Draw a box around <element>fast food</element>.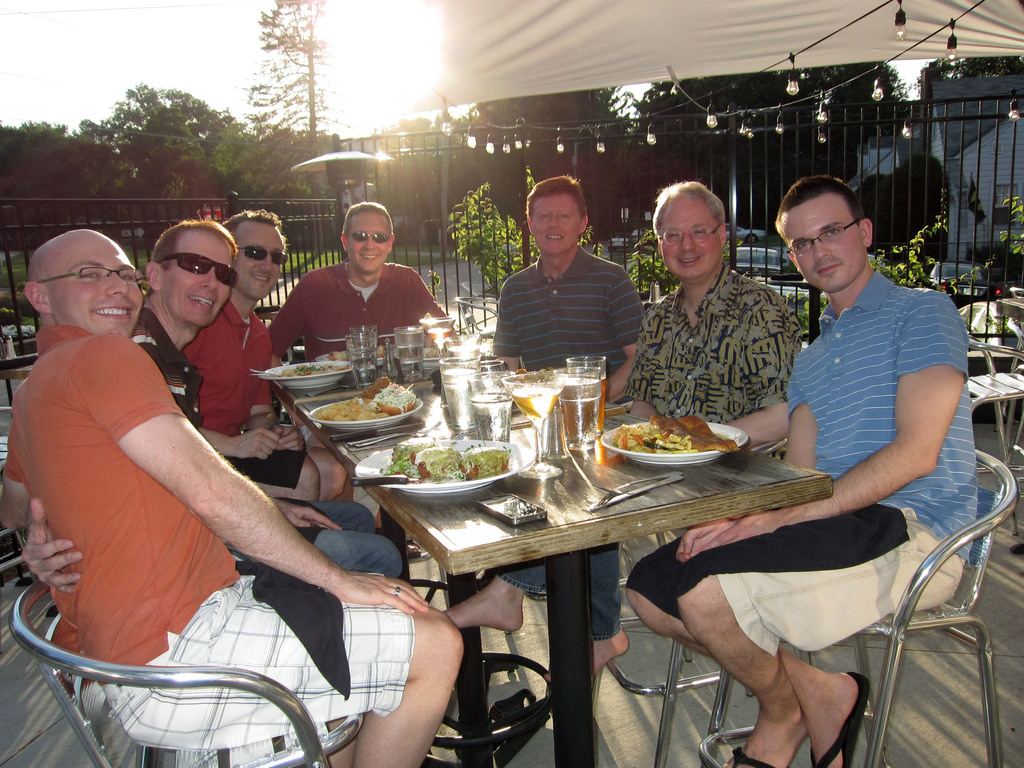
{"left": 292, "top": 374, "right": 426, "bottom": 442}.
